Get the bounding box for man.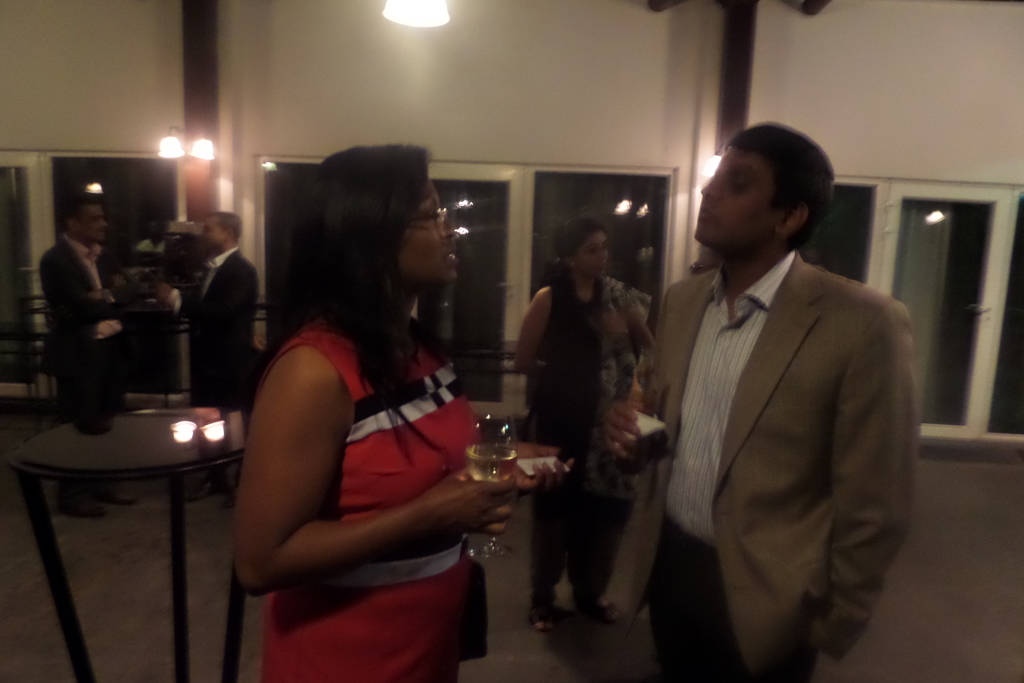
{"x1": 35, "y1": 186, "x2": 136, "y2": 528}.
